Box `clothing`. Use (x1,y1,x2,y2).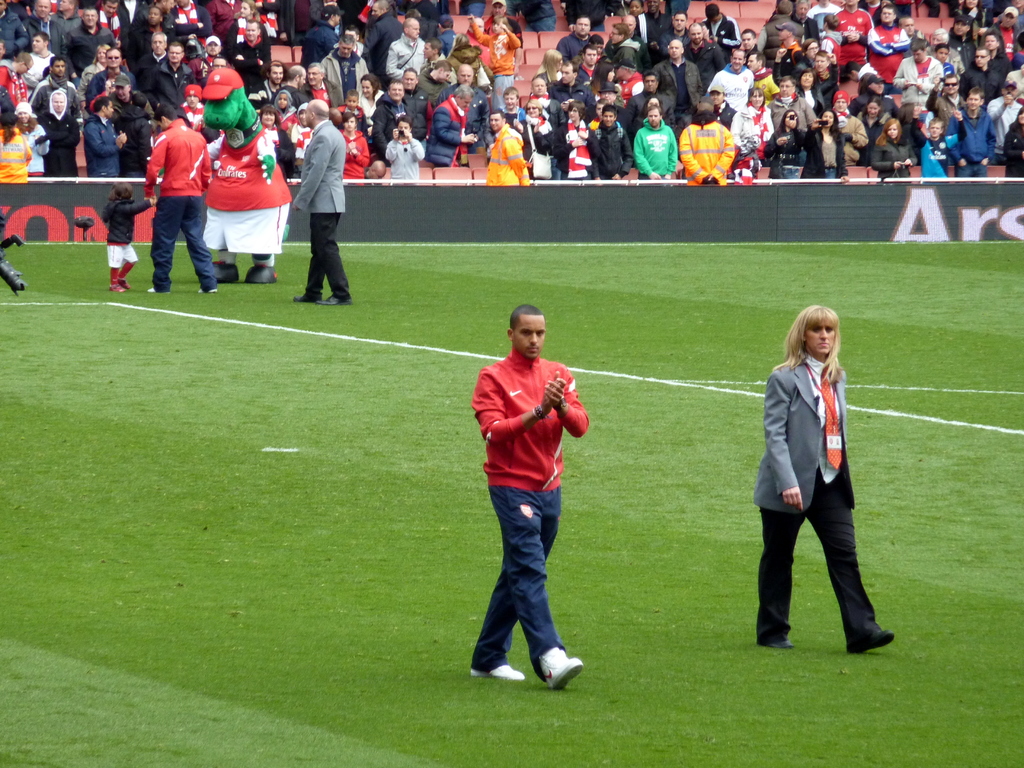
(384,28,432,81).
